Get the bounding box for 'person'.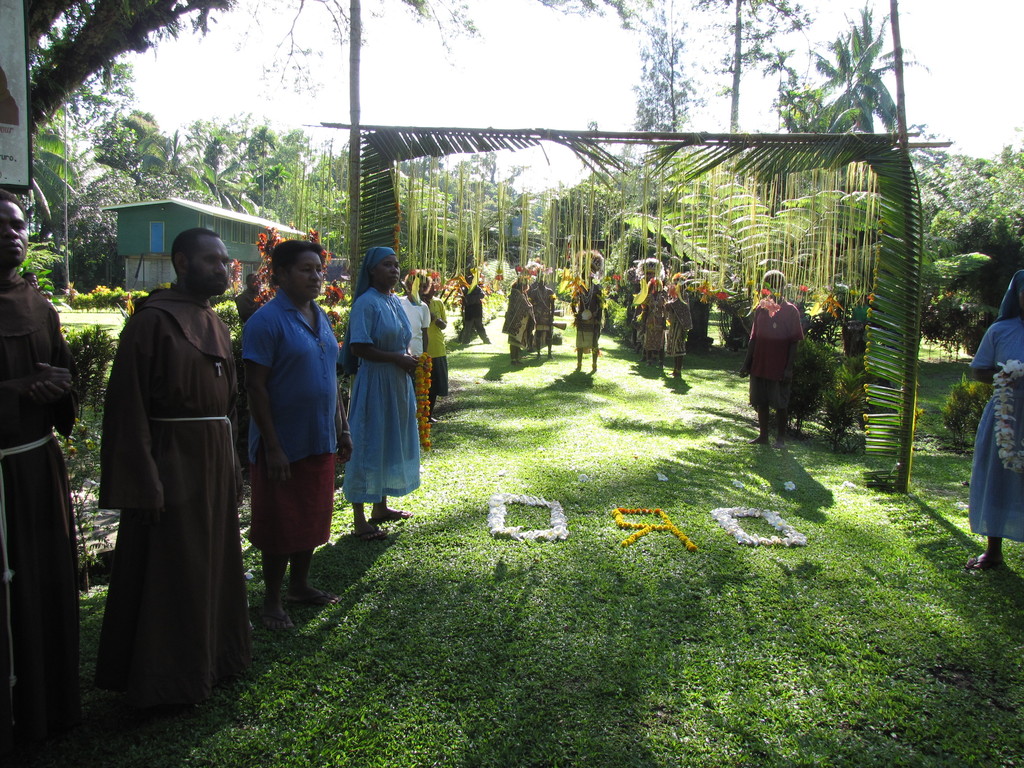
0/188/84/767.
